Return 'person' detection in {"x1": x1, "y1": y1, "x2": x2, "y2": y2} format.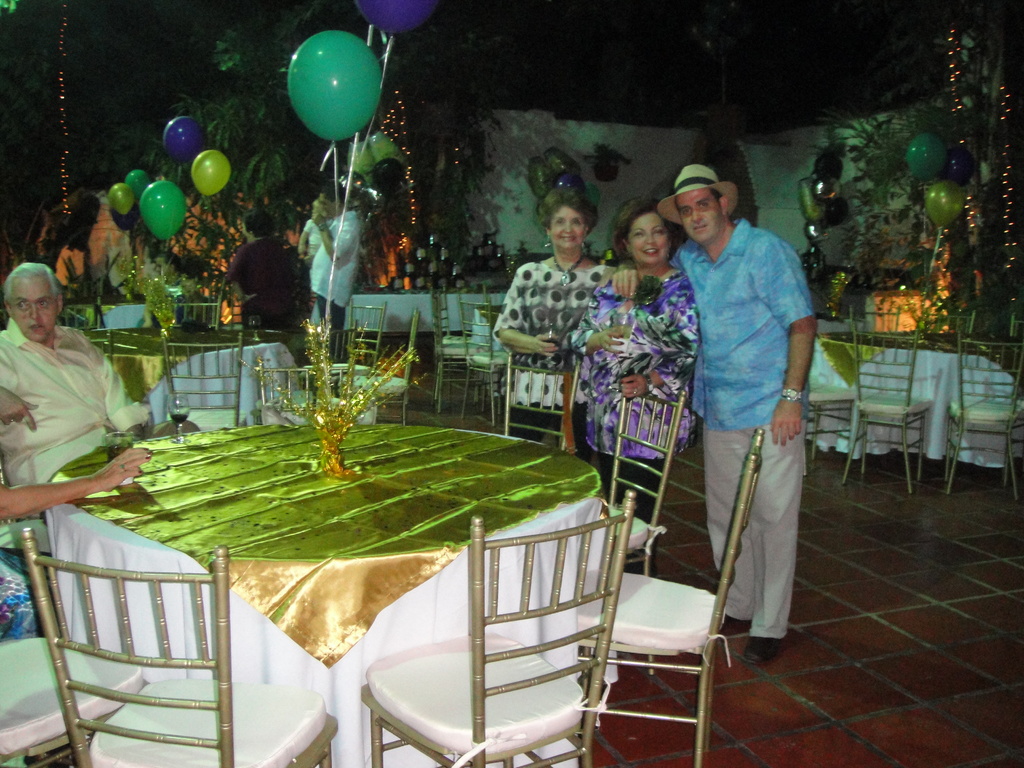
{"x1": 568, "y1": 195, "x2": 702, "y2": 581}.
